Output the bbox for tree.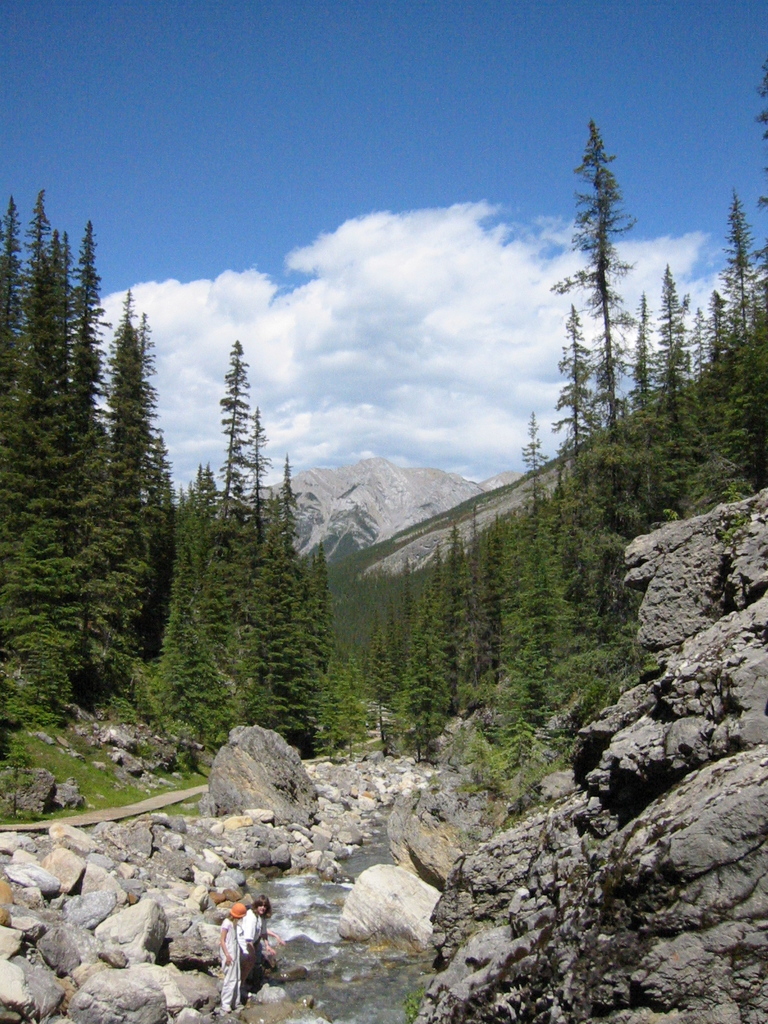
x1=97 y1=302 x2=166 y2=507.
